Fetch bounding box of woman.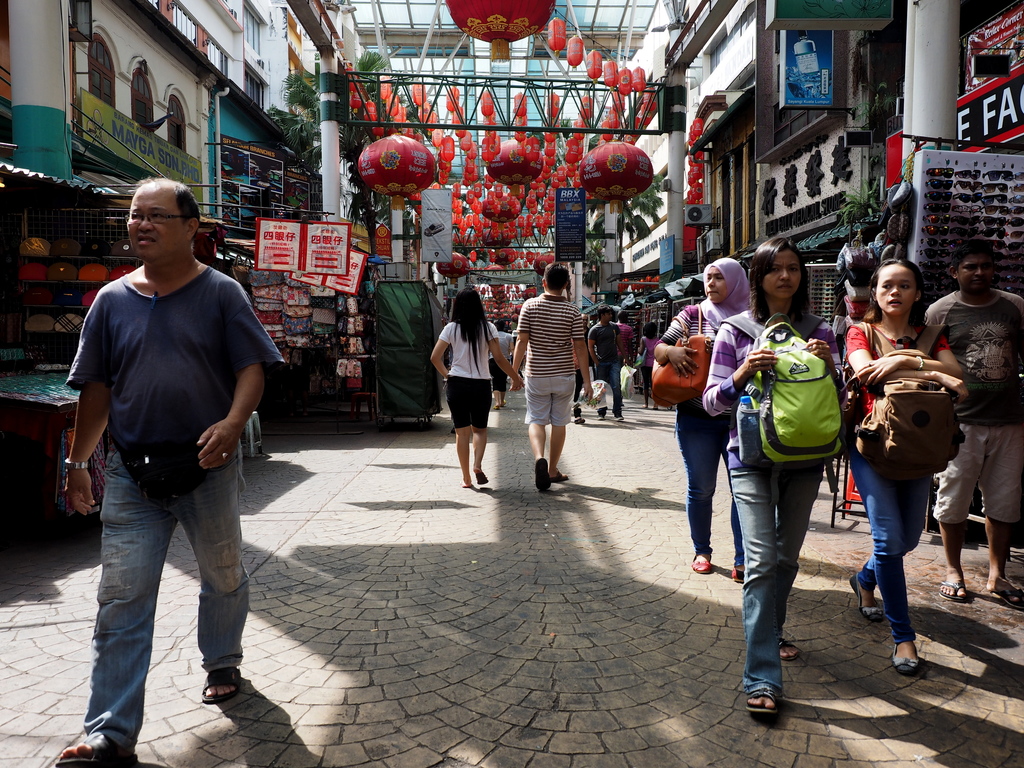
Bbox: 425:288:519:484.
